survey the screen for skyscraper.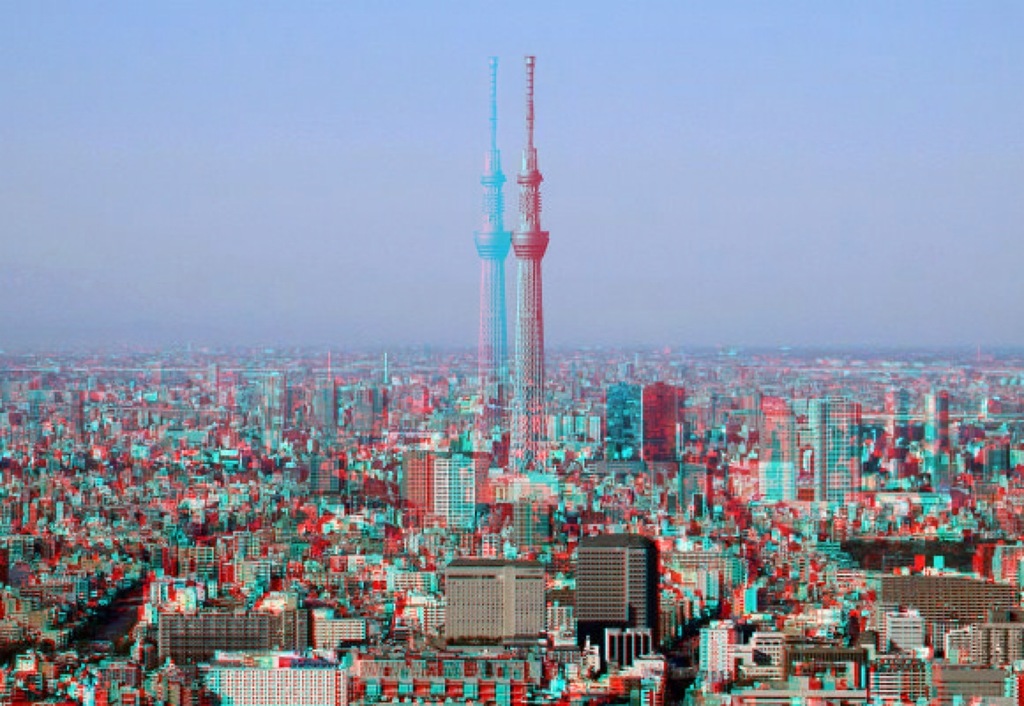
Survey found: (x1=407, y1=453, x2=484, y2=537).
